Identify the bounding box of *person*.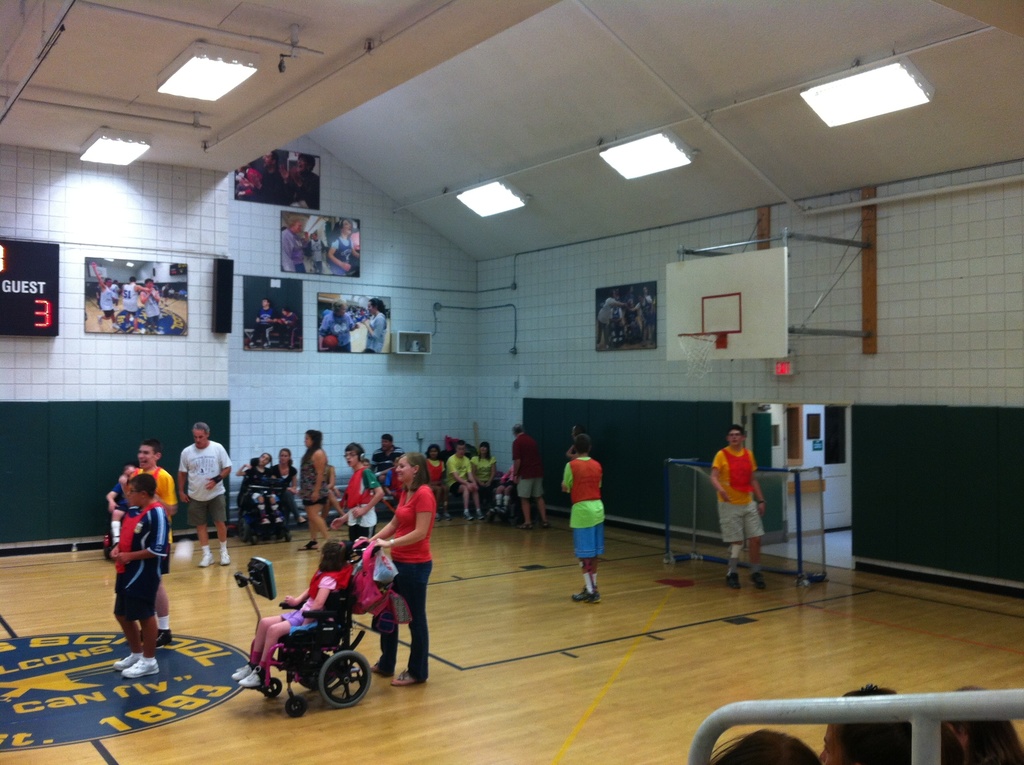
[517,428,542,533].
